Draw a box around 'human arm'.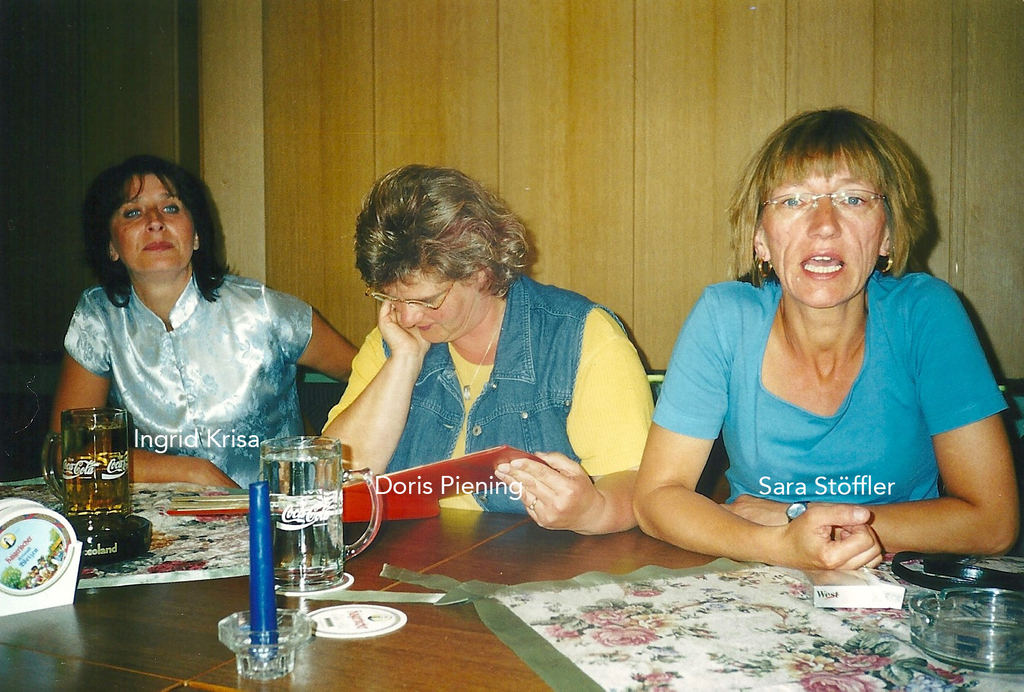
<bbox>493, 336, 657, 535</bbox>.
